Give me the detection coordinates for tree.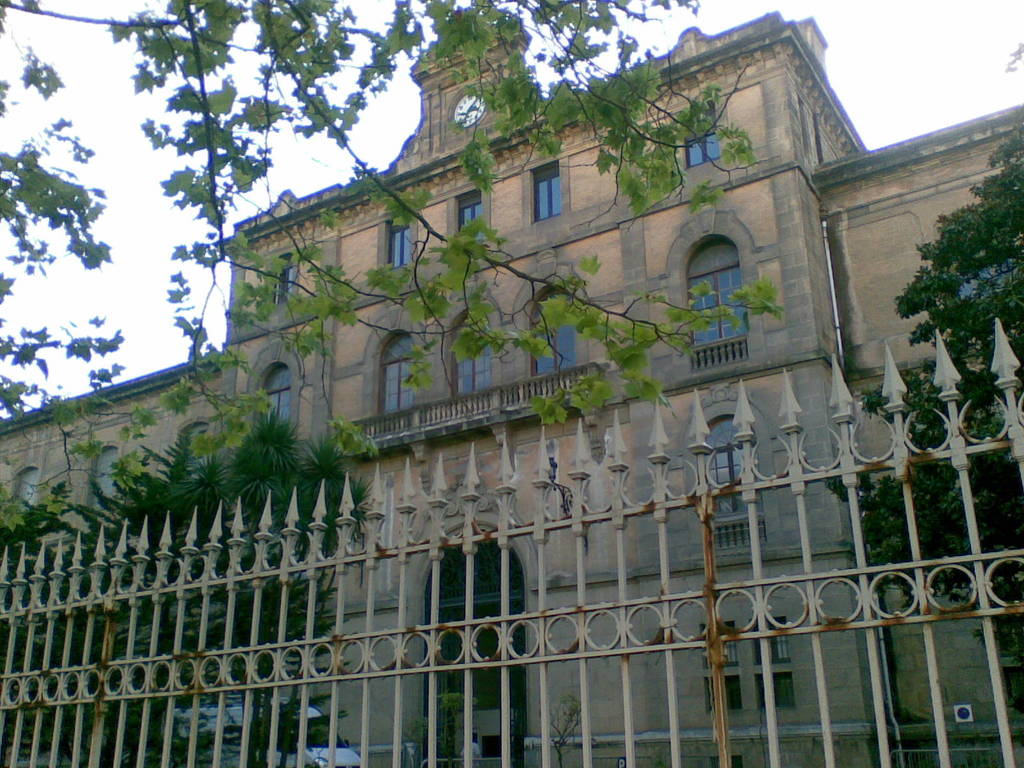
box=[0, 0, 790, 532].
